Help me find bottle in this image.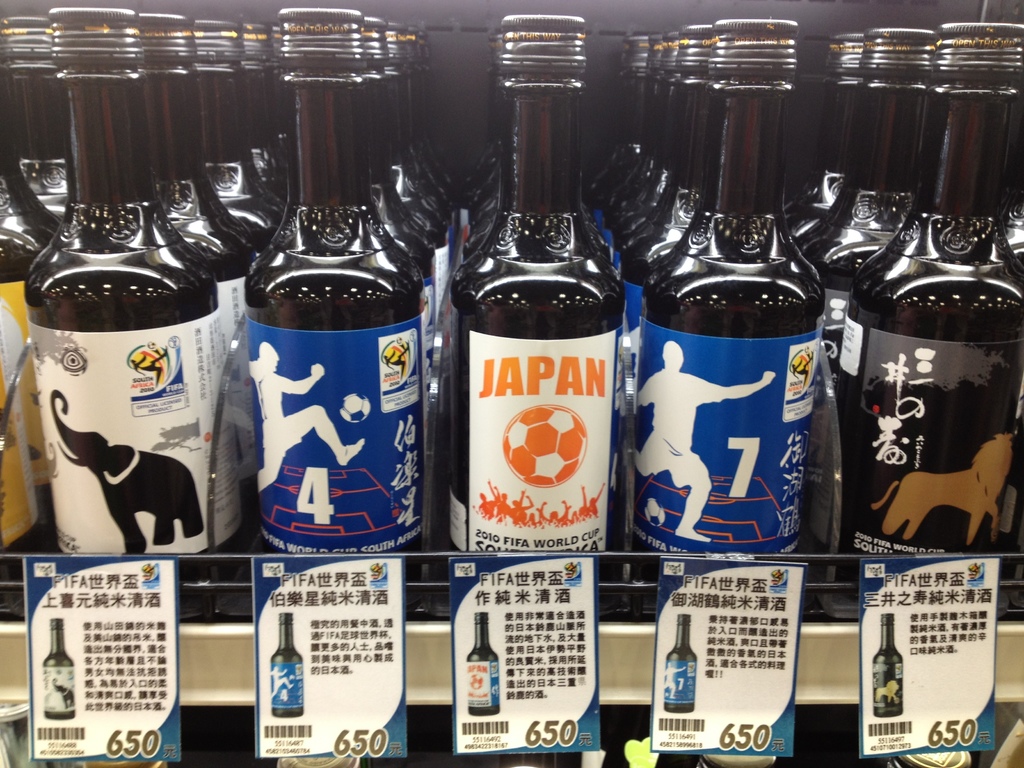
Found it: left=825, top=31, right=1023, bottom=588.
